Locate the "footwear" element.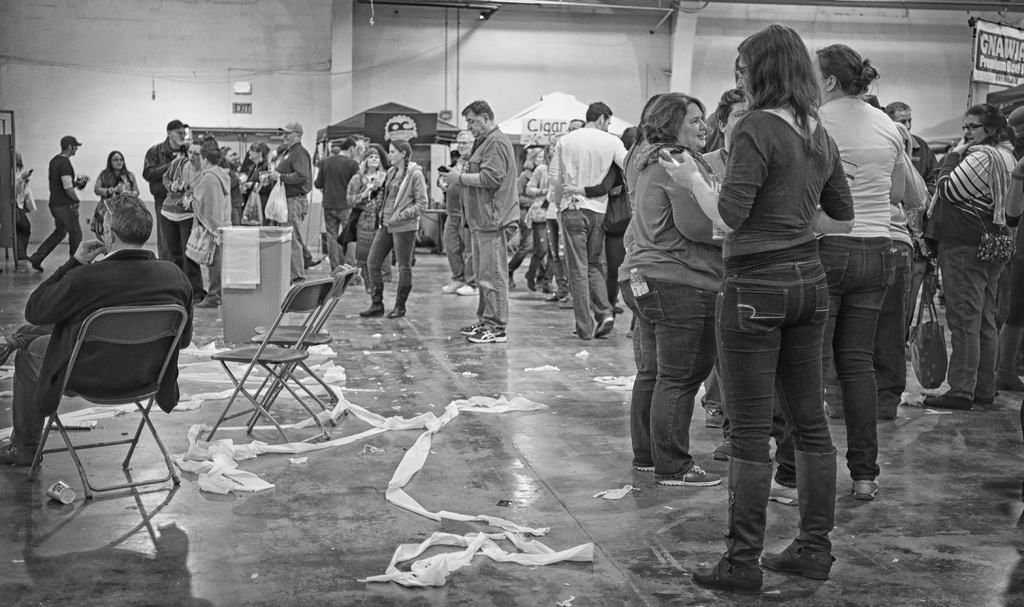
Element bbox: 756/528/845/588.
